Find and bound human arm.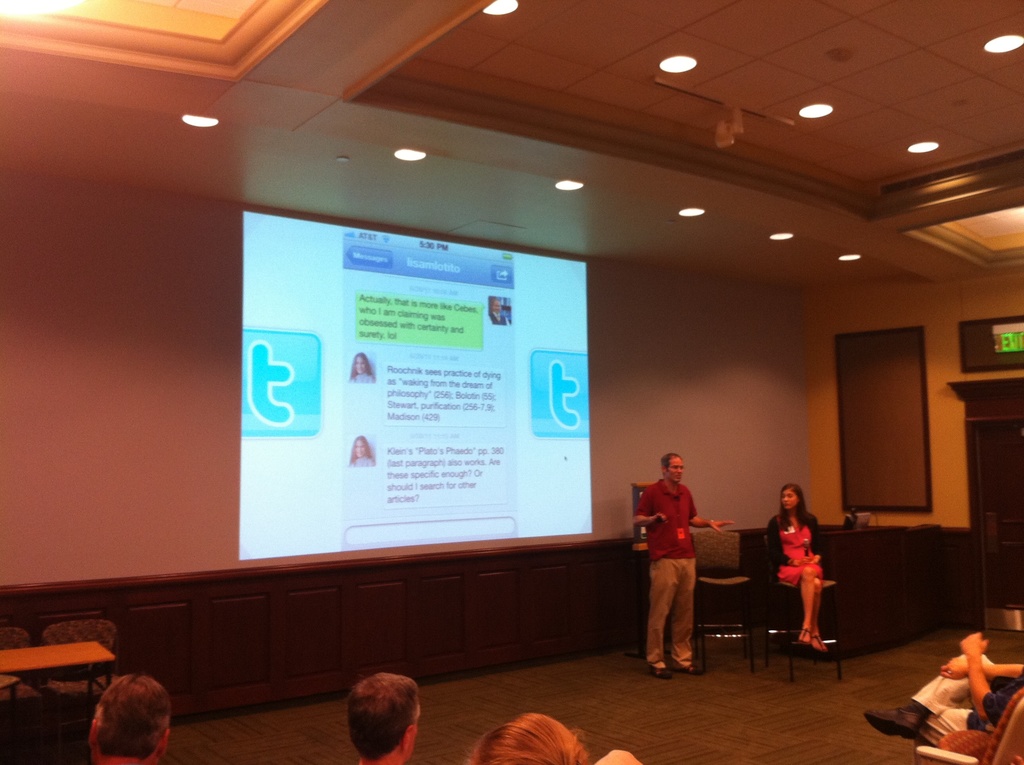
Bound: x1=932, y1=648, x2=1023, y2=690.
